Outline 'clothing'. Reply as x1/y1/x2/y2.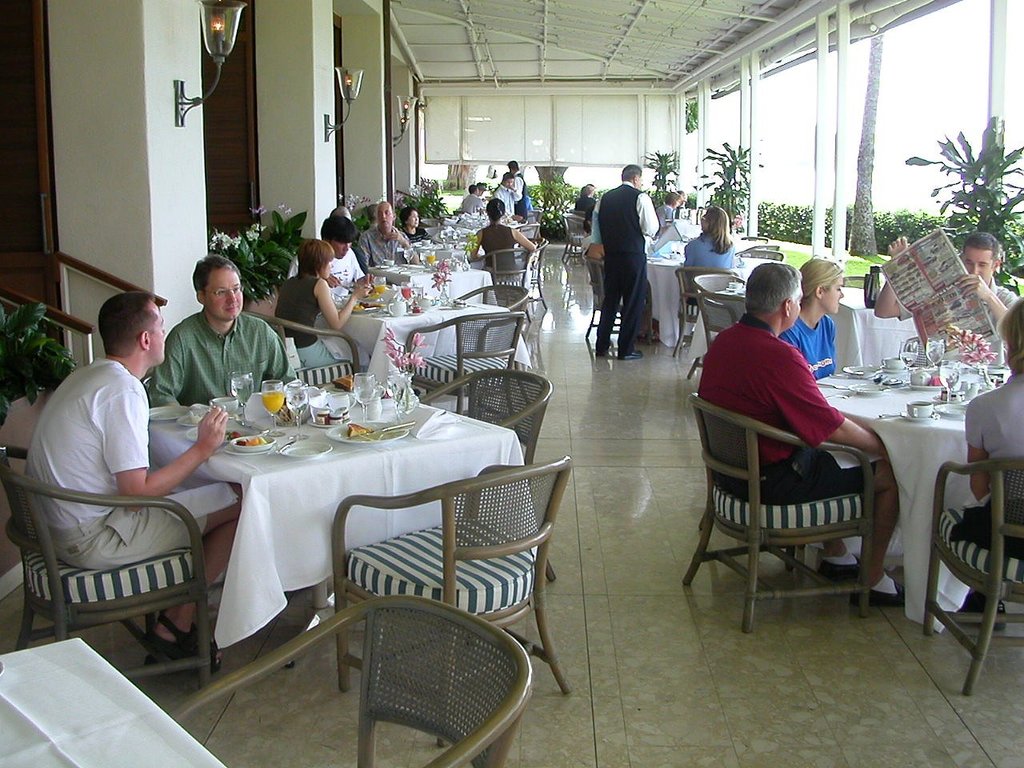
654/201/674/227.
